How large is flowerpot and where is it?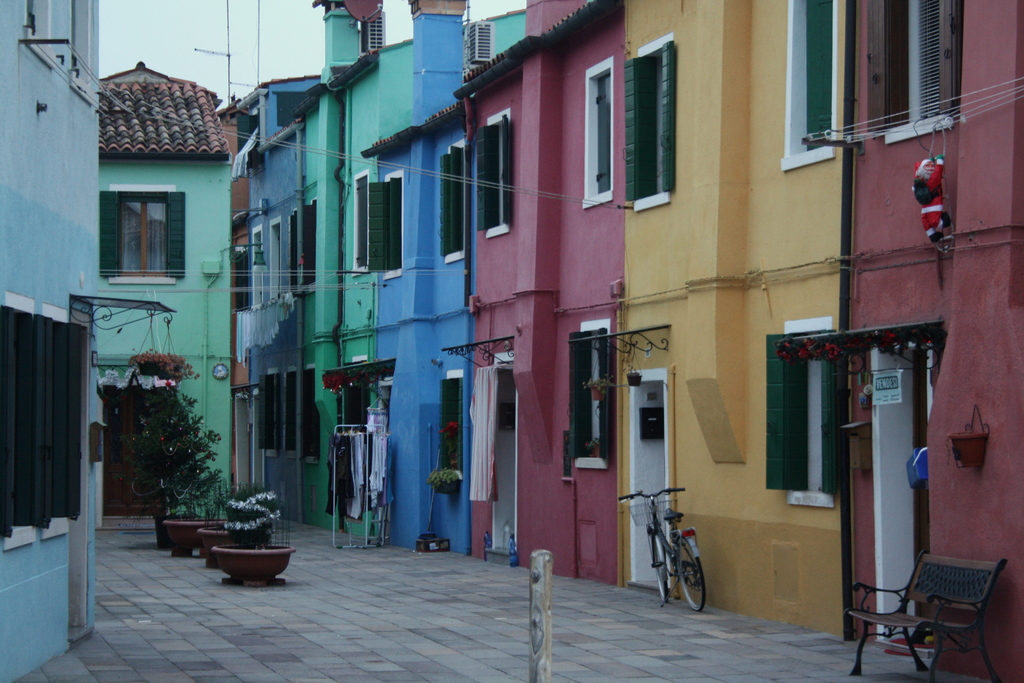
Bounding box: bbox=[194, 523, 248, 567].
